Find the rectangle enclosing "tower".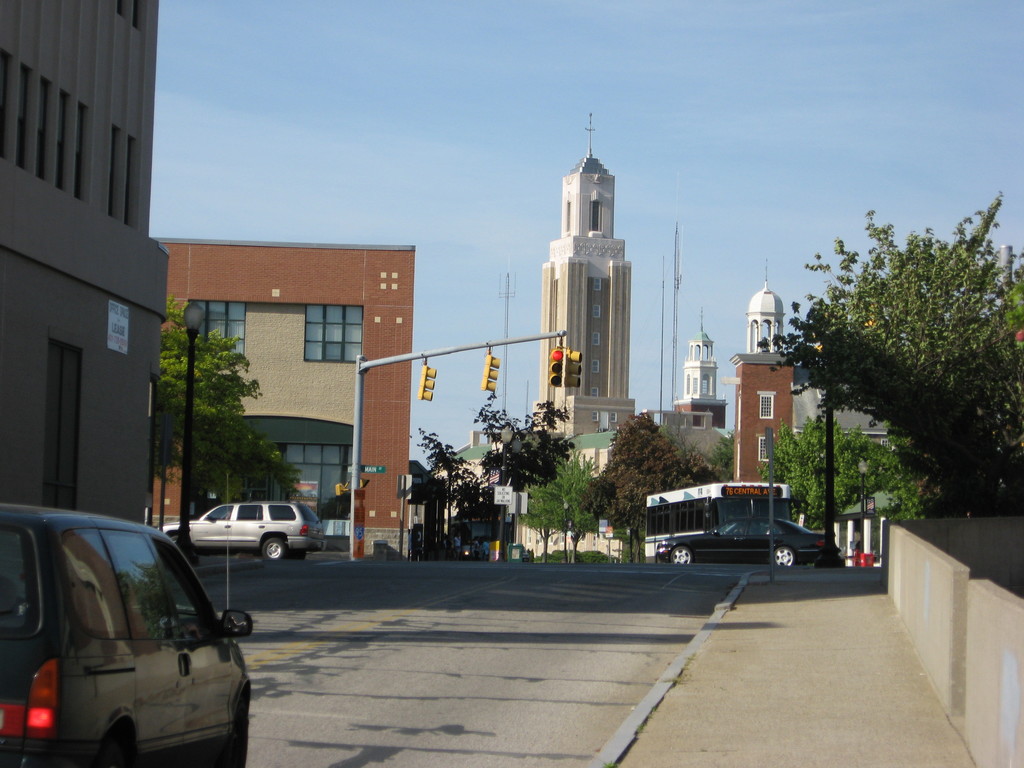
bbox(675, 314, 728, 426).
